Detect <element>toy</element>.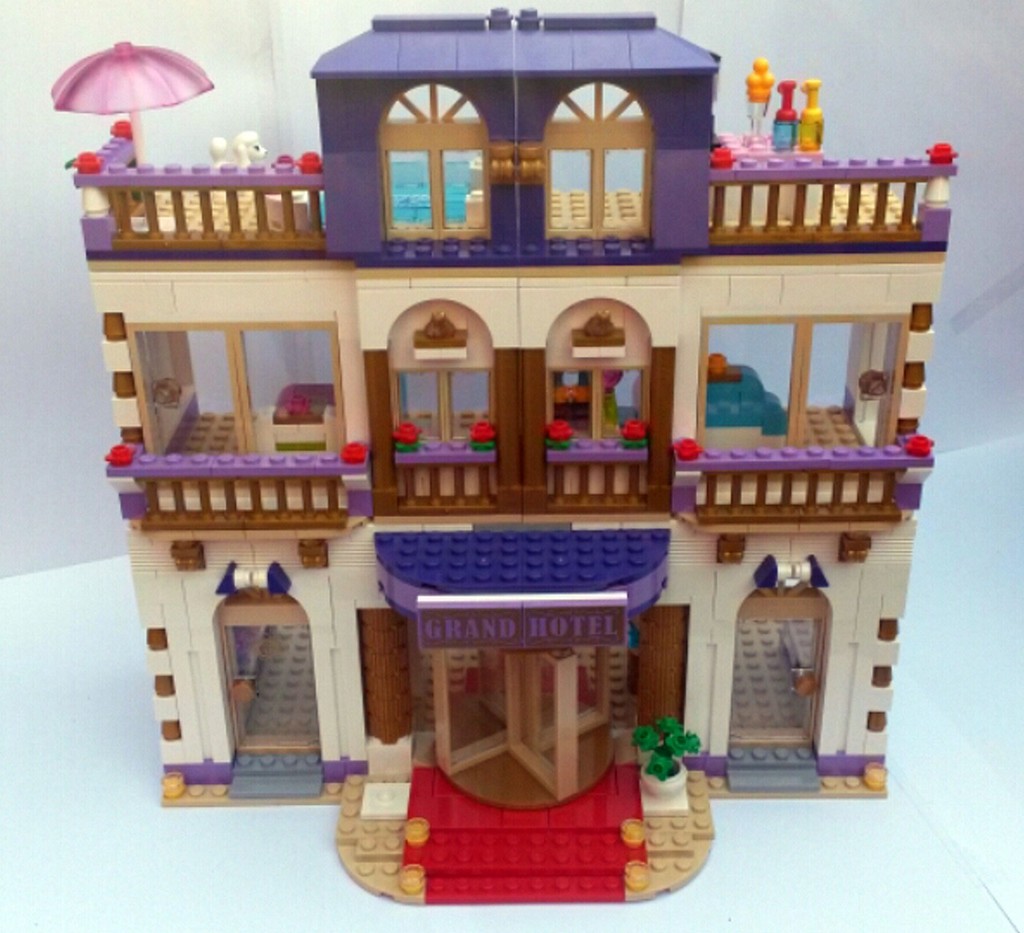
Detected at 36:0:949:930.
